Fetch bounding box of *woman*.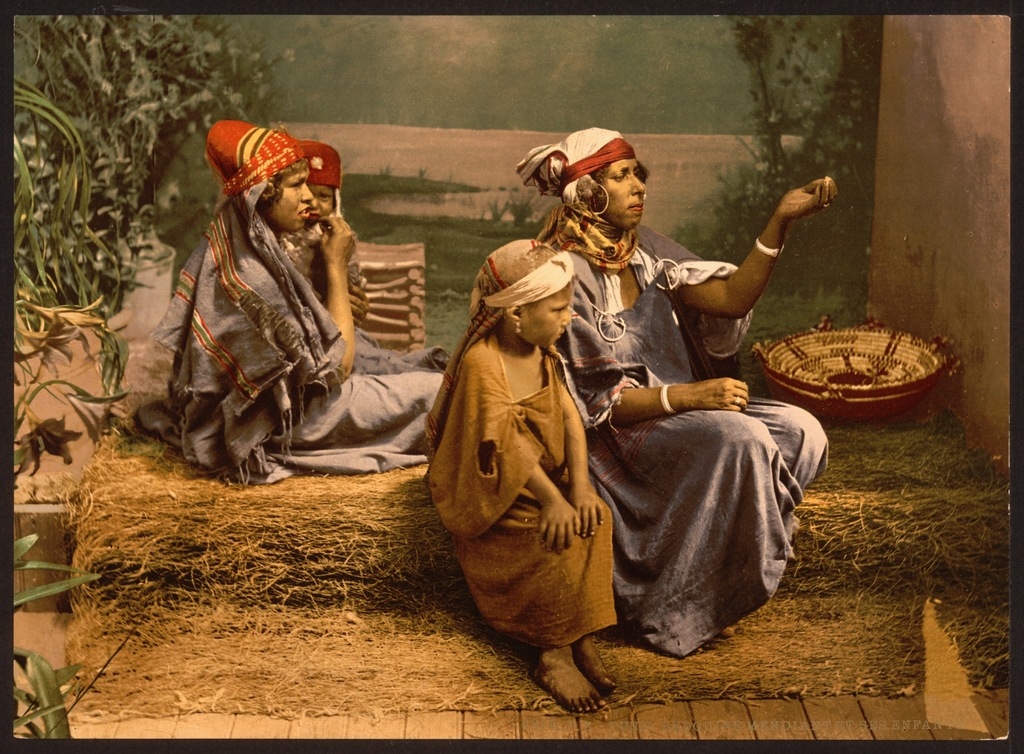
Bbox: crop(522, 128, 838, 658).
